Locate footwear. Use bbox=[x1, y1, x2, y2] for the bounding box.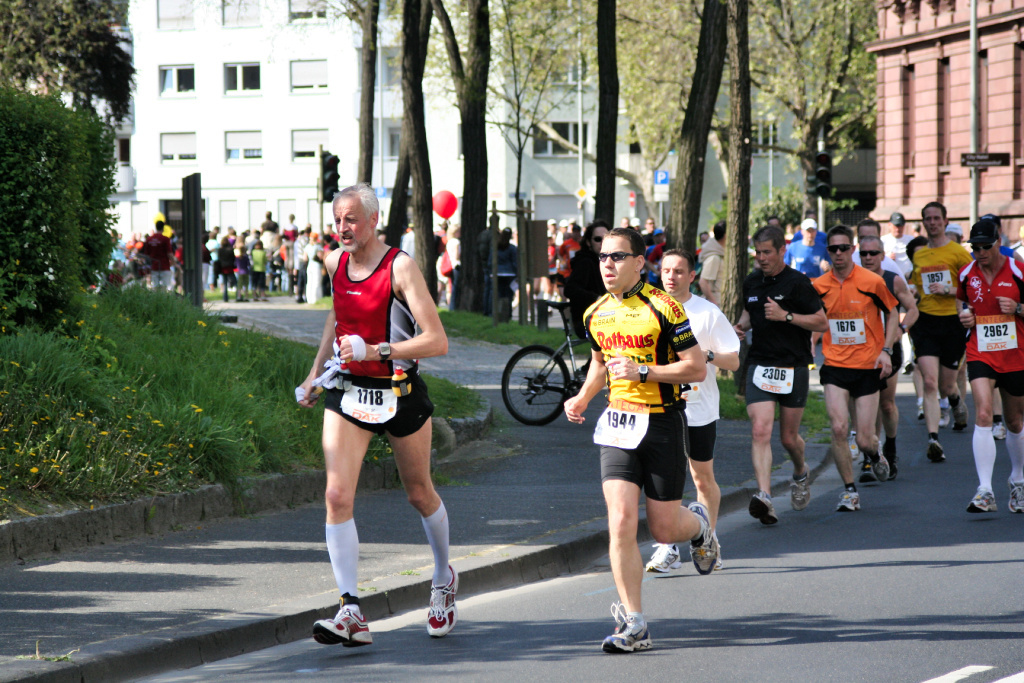
bbox=[856, 465, 876, 481].
